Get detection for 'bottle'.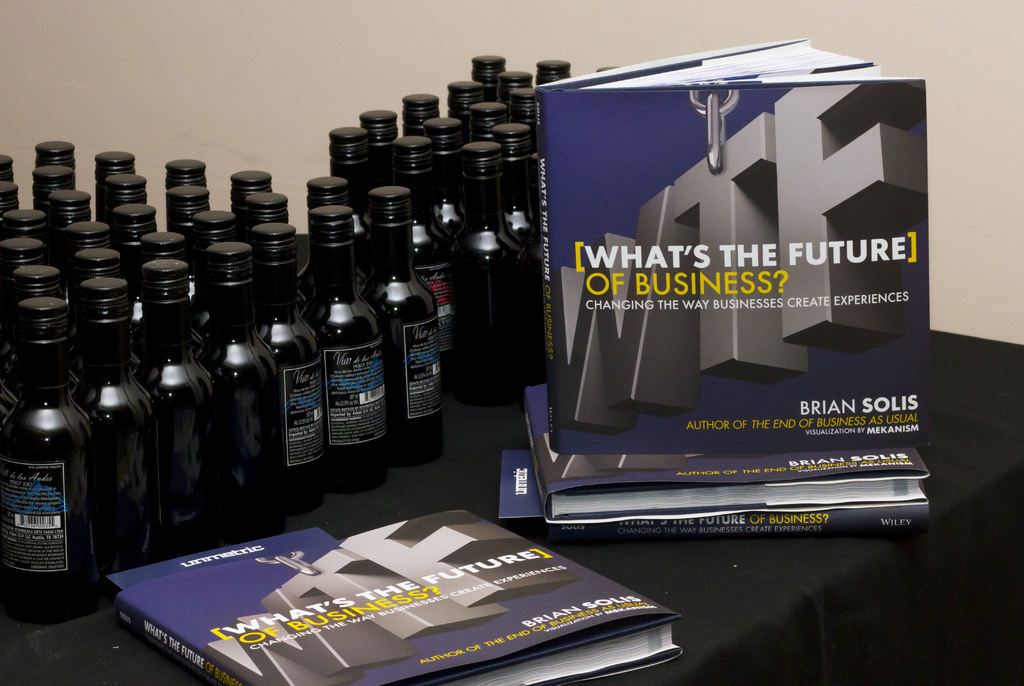
Detection: rect(4, 306, 104, 613).
